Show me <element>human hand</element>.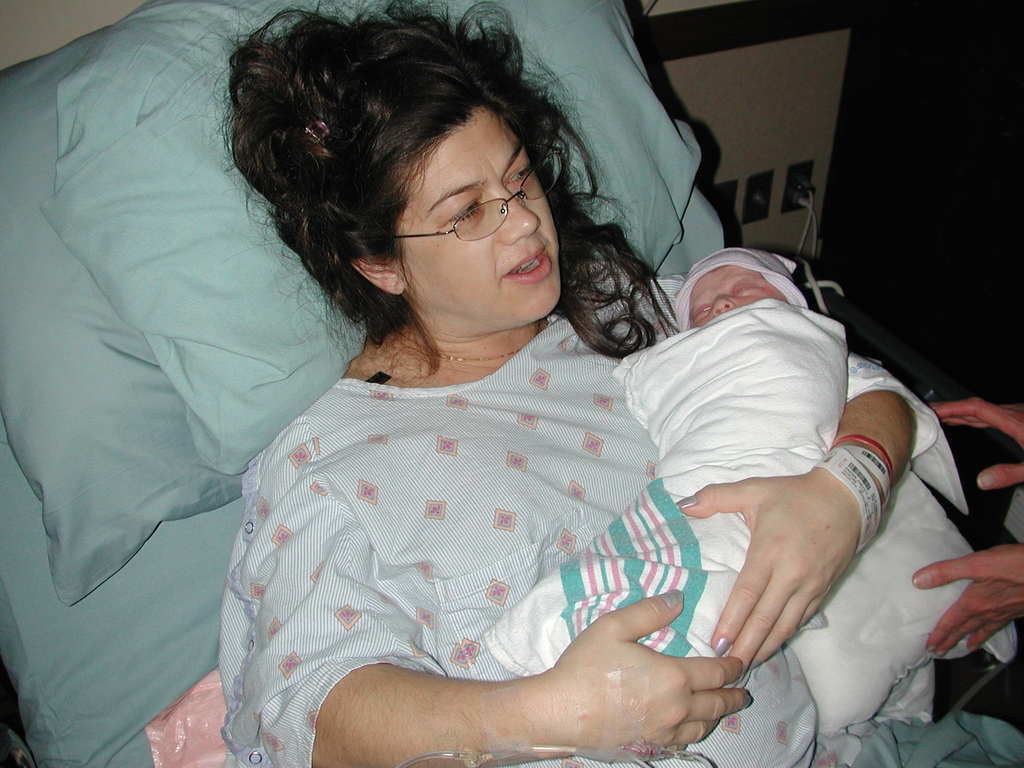
<element>human hand</element> is here: box=[676, 457, 870, 673].
